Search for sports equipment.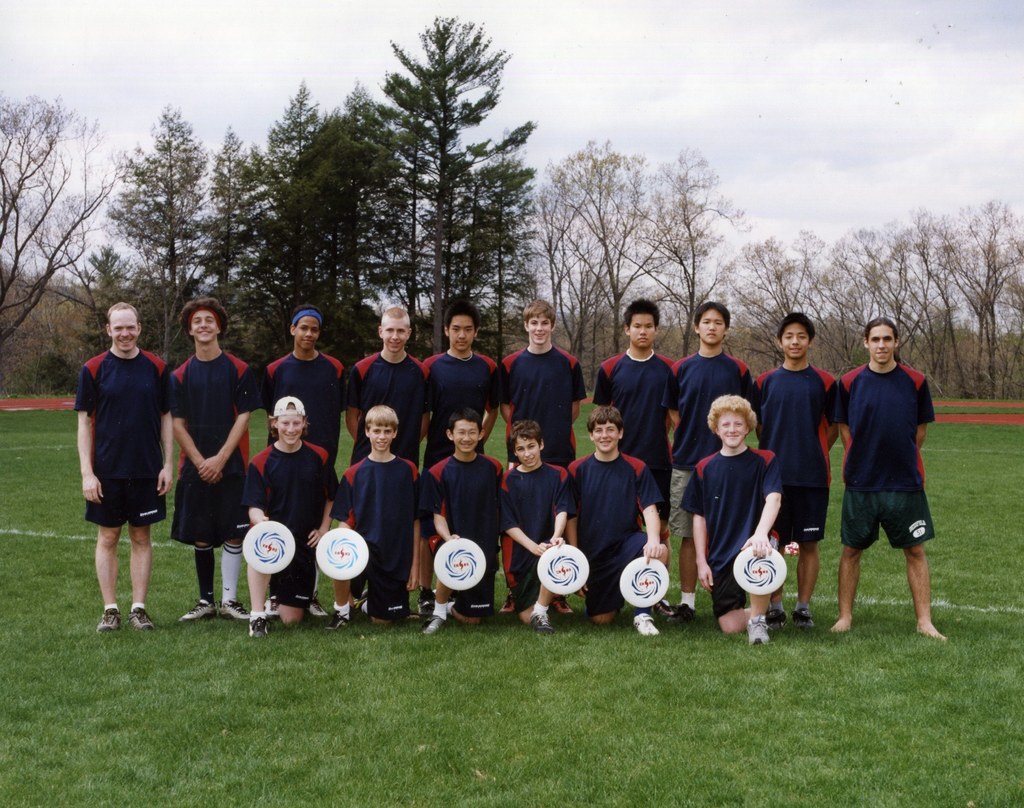
Found at locate(630, 613, 652, 643).
